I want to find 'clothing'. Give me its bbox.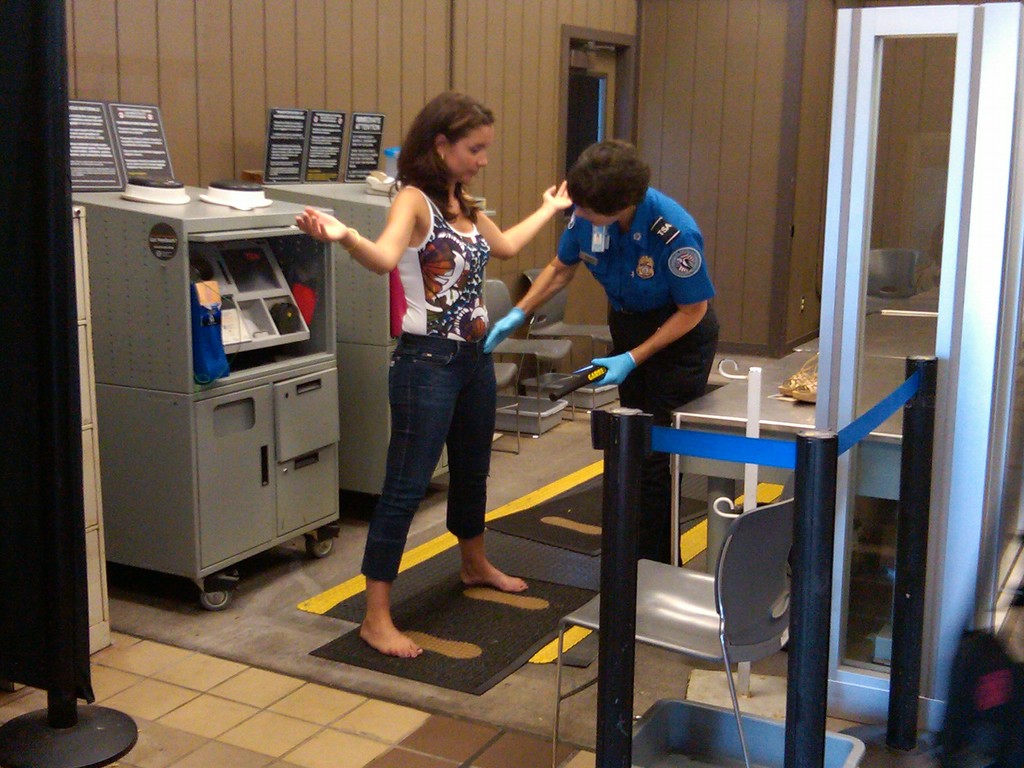
[361,183,494,584].
